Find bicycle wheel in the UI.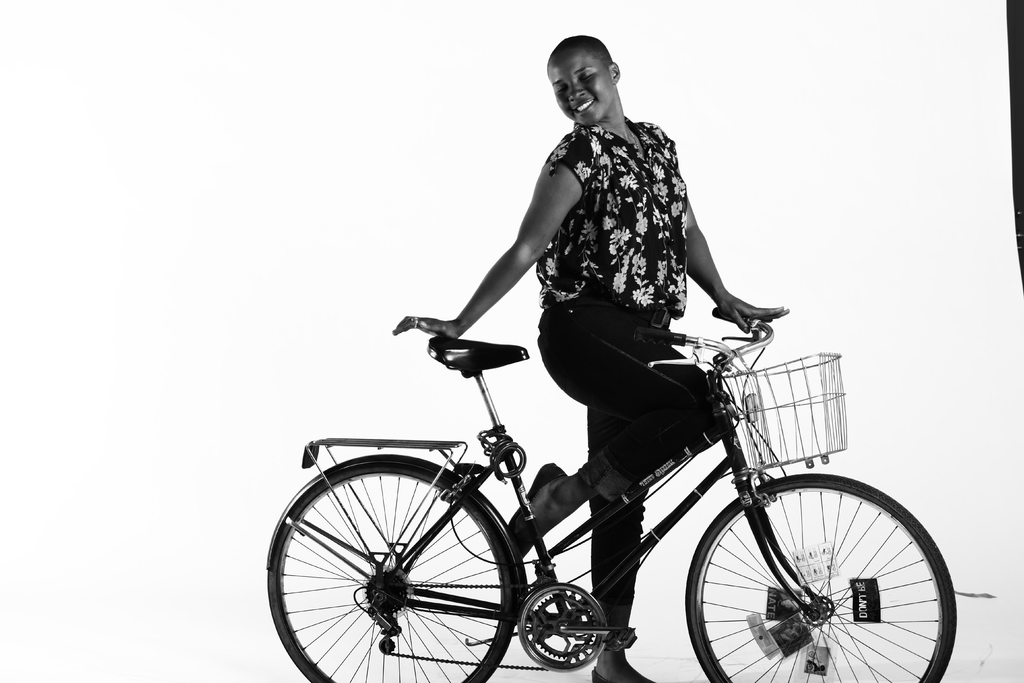
UI element at pyautogui.locateOnScreen(679, 470, 955, 680).
